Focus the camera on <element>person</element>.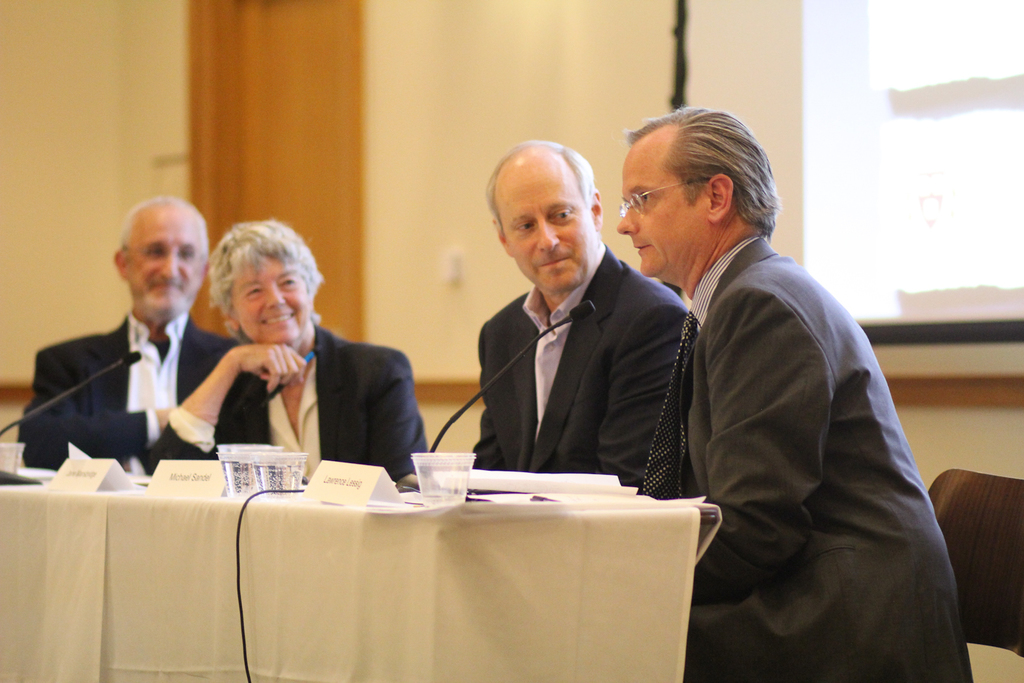
Focus region: [31,196,223,506].
